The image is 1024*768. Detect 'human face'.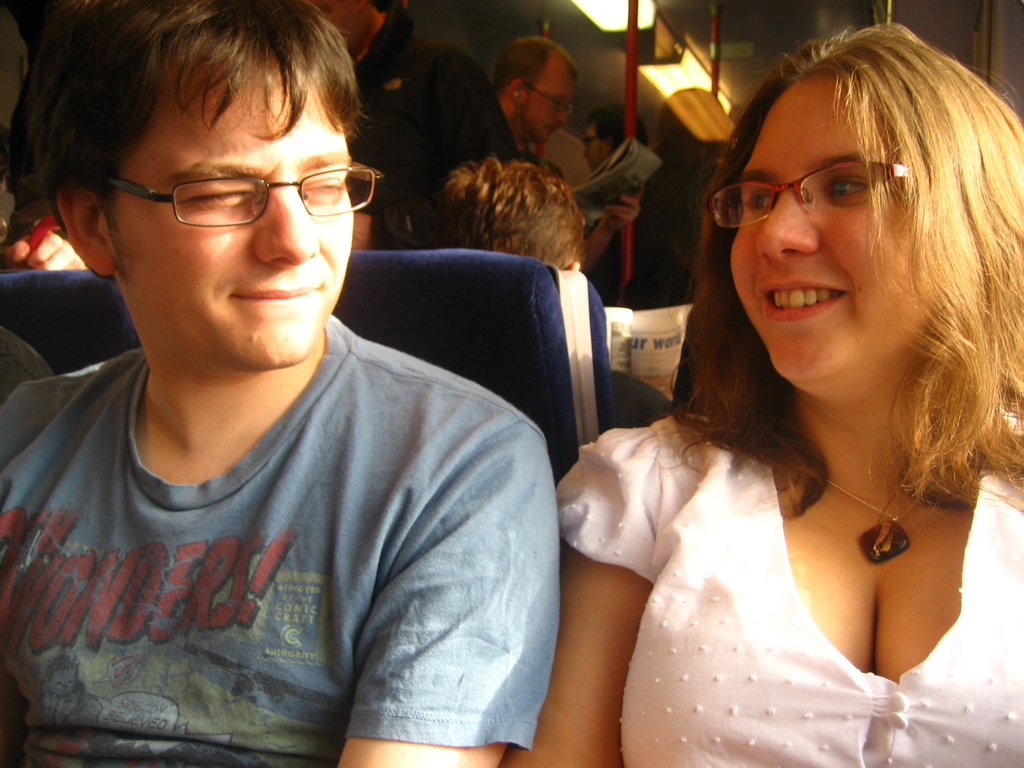
Detection: left=121, top=61, right=353, bottom=365.
